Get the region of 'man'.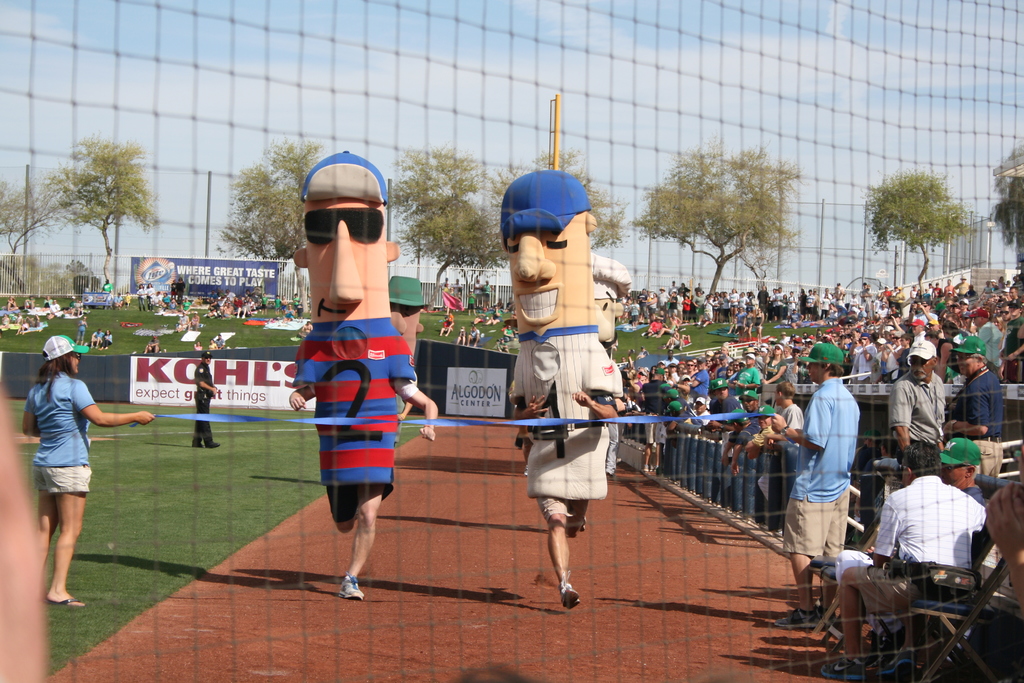
x1=885 y1=339 x2=946 y2=455.
